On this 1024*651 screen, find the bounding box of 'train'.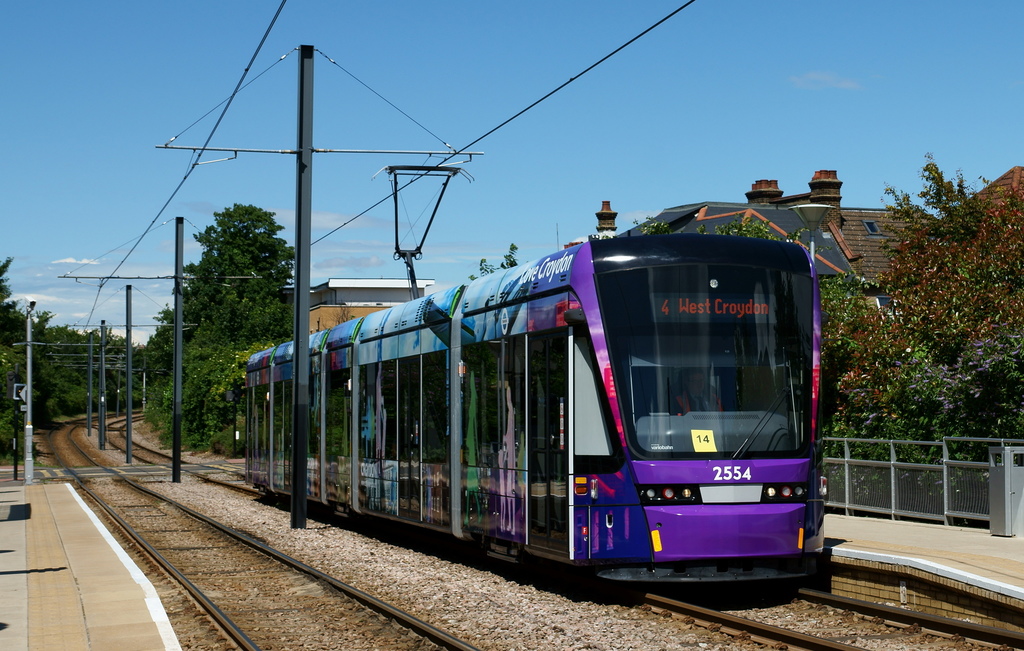
Bounding box: x1=243 y1=153 x2=822 y2=591.
